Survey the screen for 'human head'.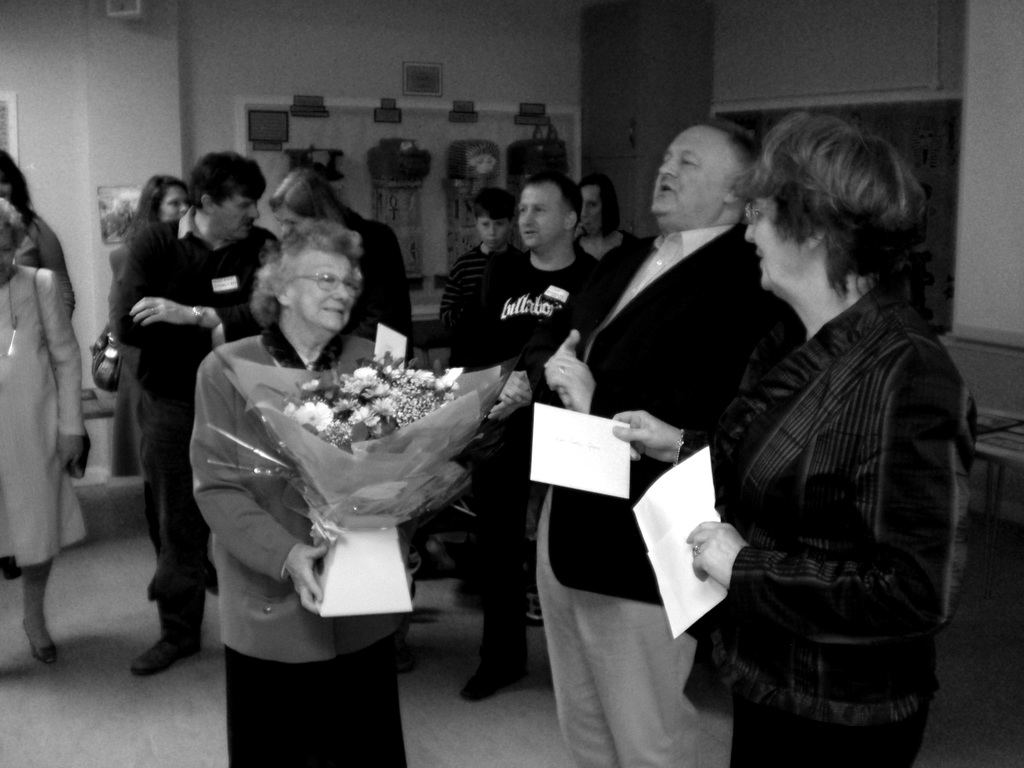
Survey found: left=0, top=196, right=26, bottom=283.
